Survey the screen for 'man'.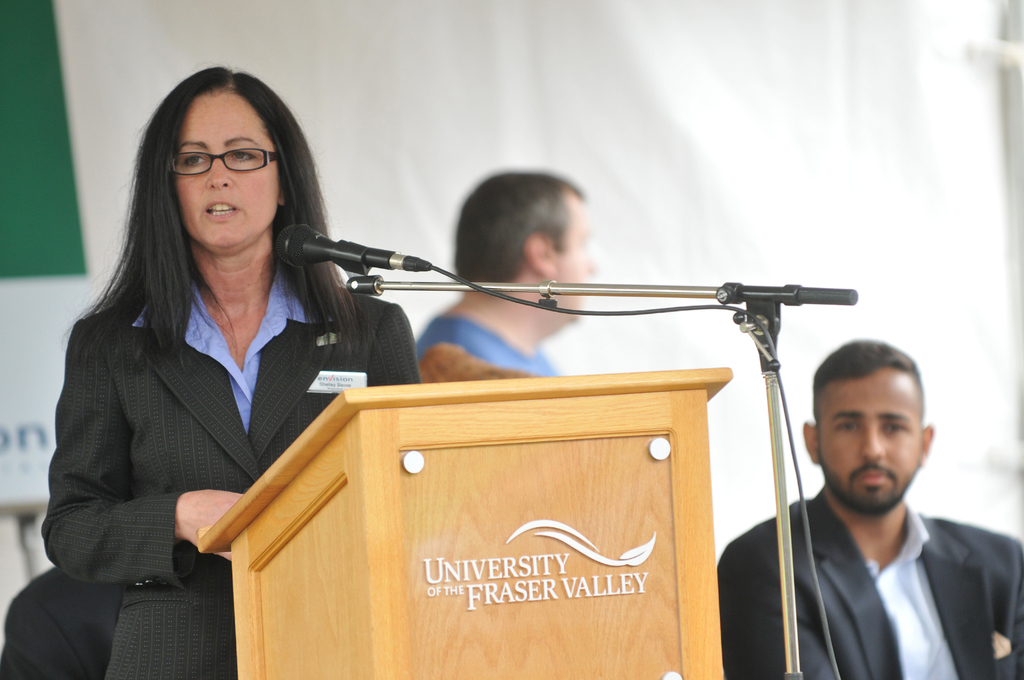
Survey found: (413, 173, 591, 376).
